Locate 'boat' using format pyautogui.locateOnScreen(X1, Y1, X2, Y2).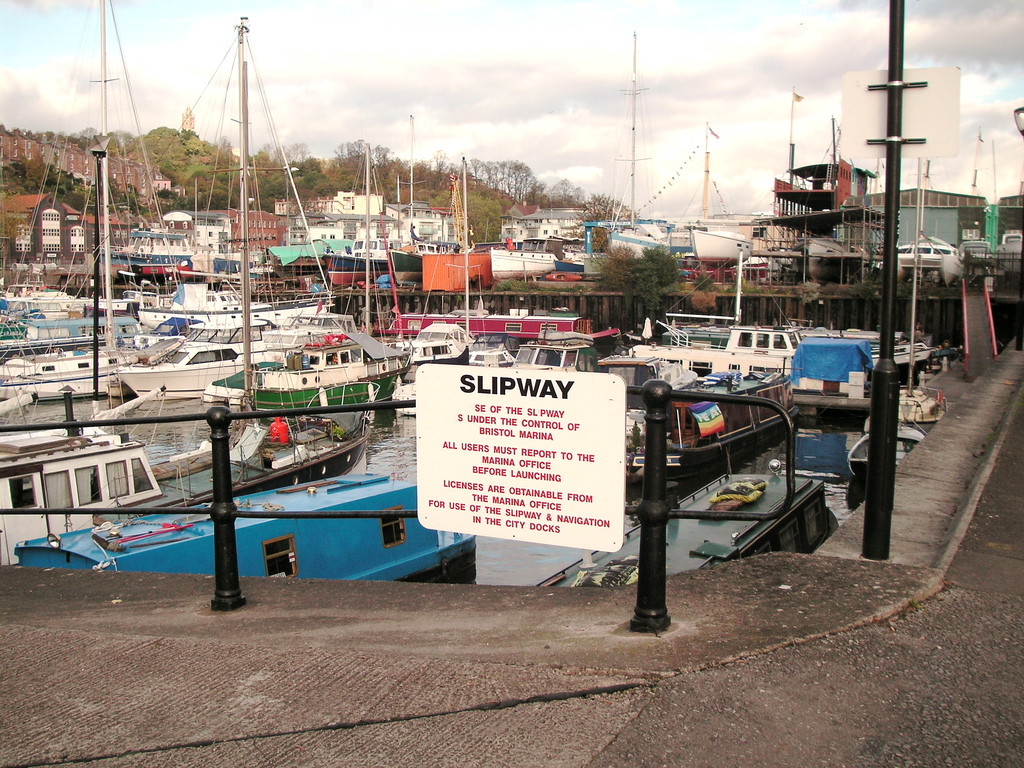
pyautogui.locateOnScreen(12, 467, 478, 585).
